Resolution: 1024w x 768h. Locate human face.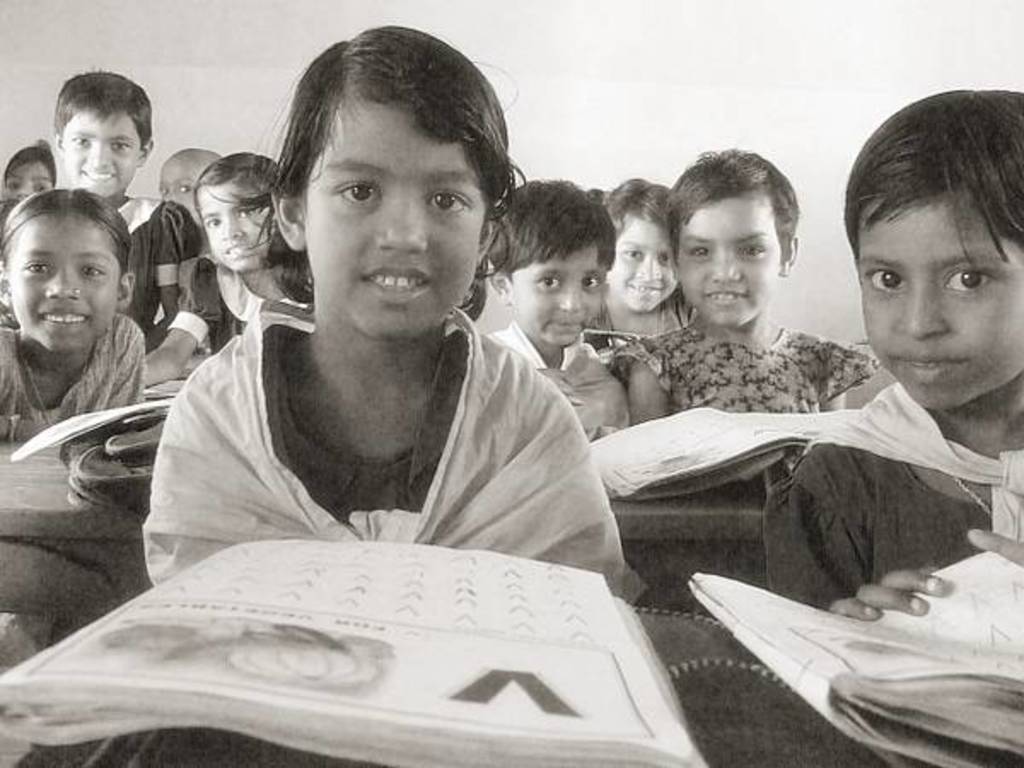
(510, 244, 611, 338).
